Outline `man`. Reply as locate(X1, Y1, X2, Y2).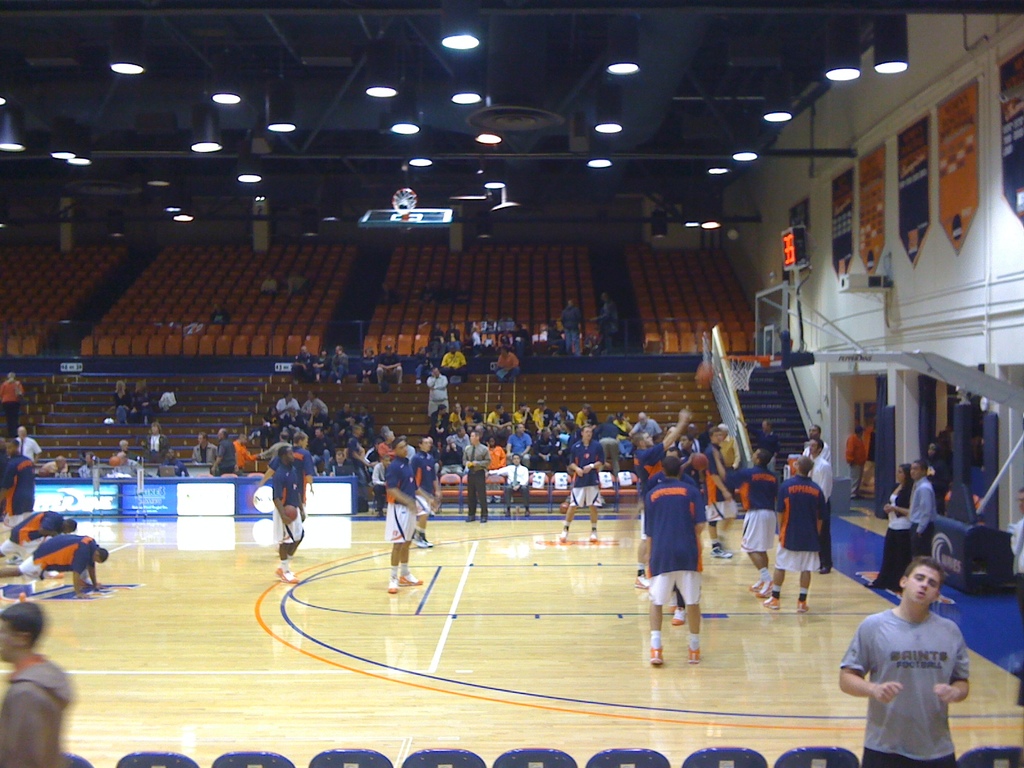
locate(385, 438, 425, 593).
